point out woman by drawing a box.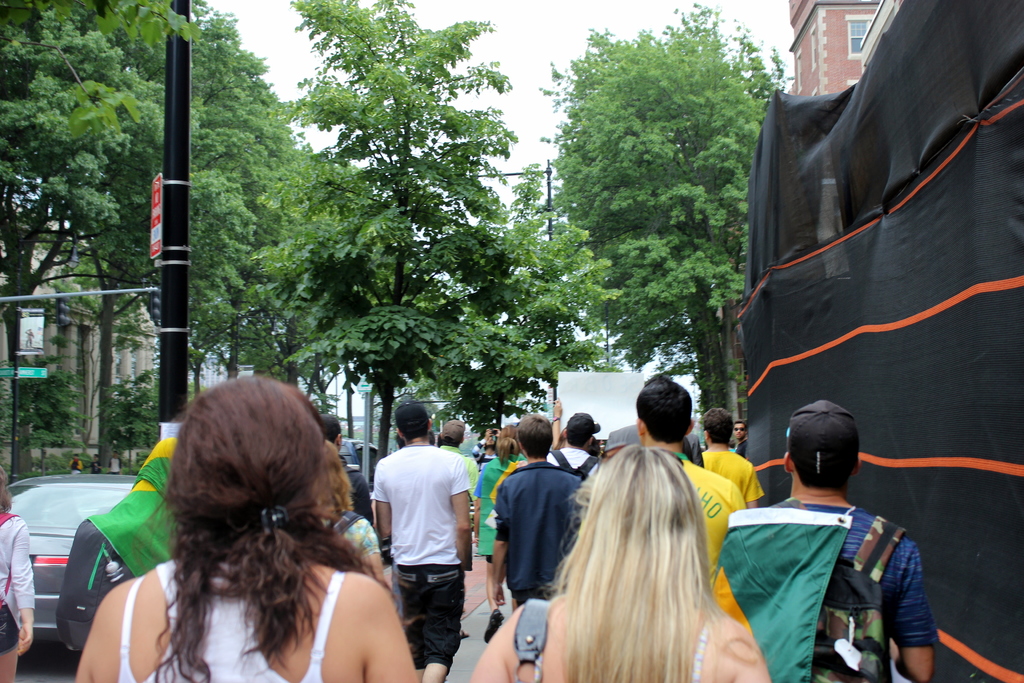
box(465, 423, 545, 622).
